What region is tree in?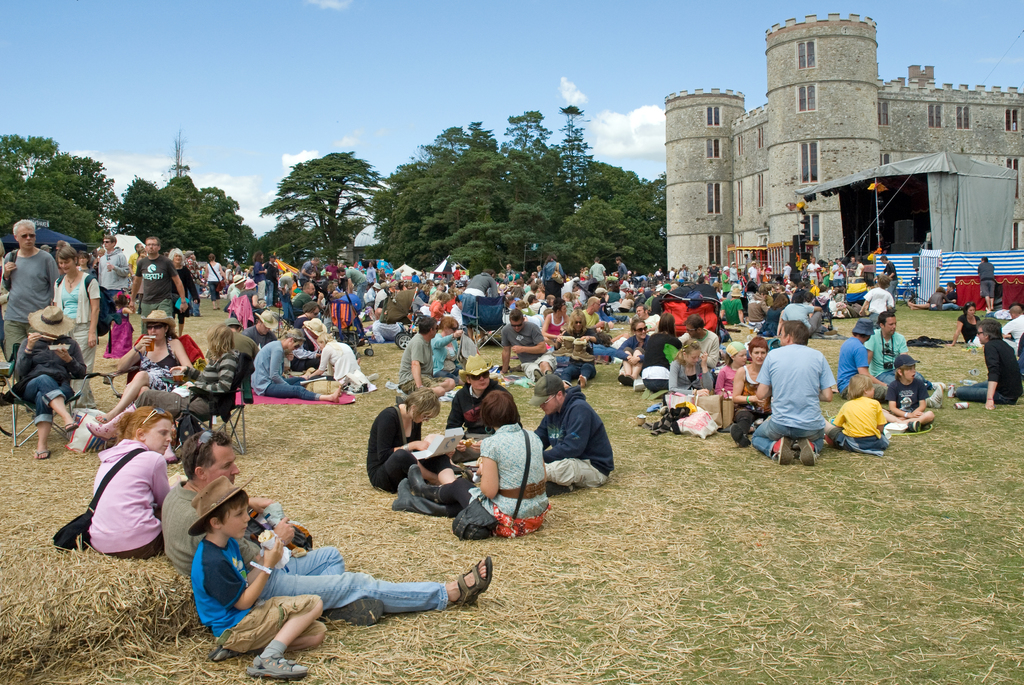
bbox(0, 132, 136, 252).
